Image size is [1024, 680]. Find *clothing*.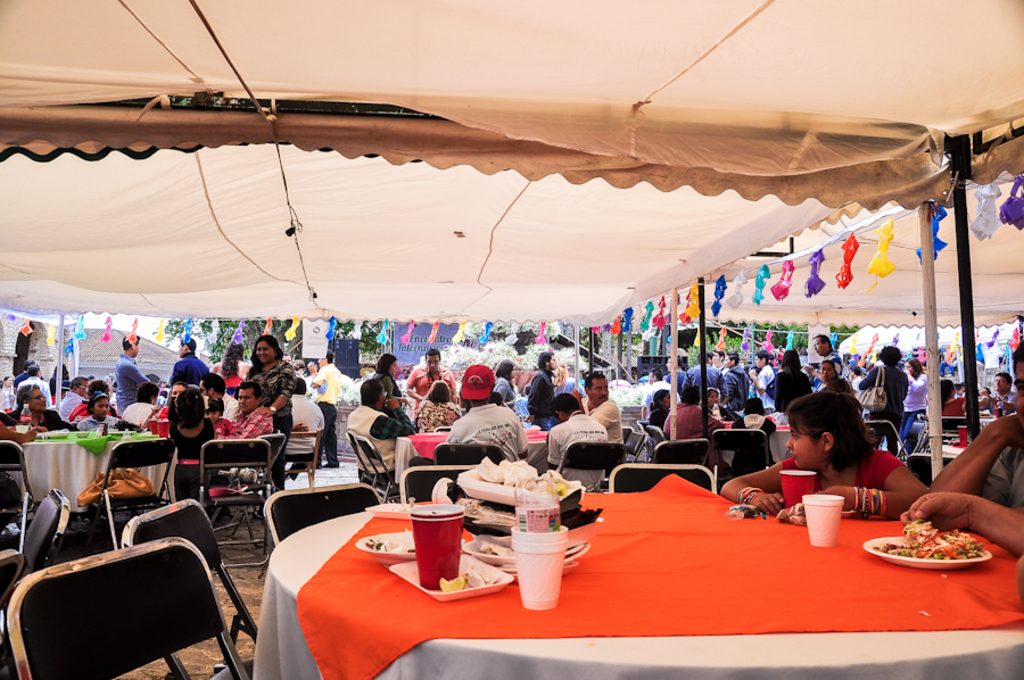
[left=79, top=415, right=119, bottom=429].
